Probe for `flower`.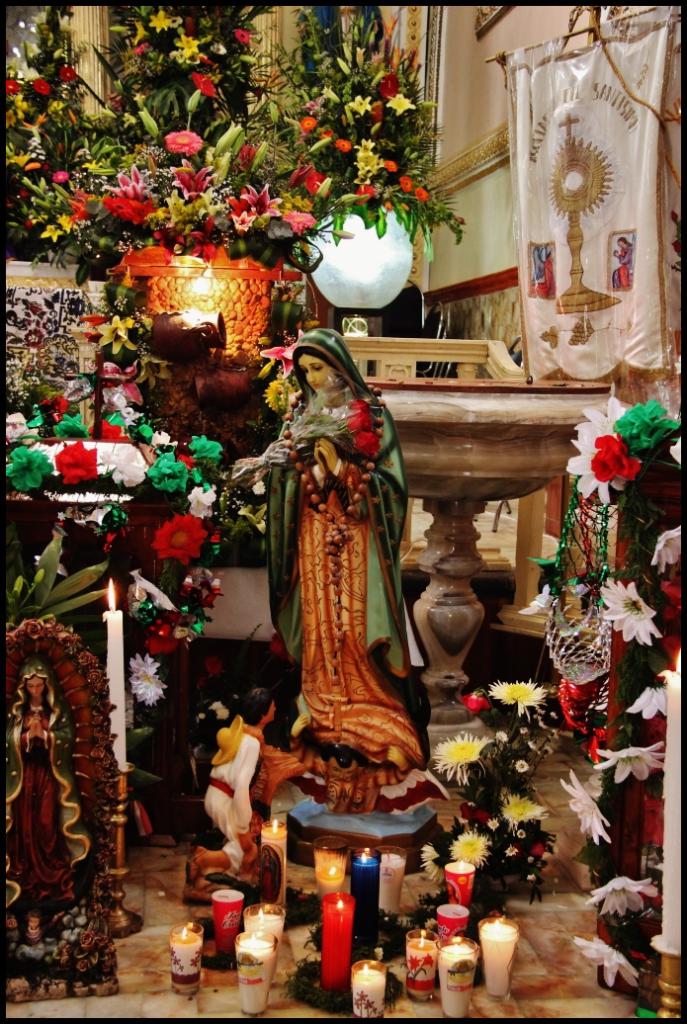
Probe result: box(420, 847, 442, 883).
